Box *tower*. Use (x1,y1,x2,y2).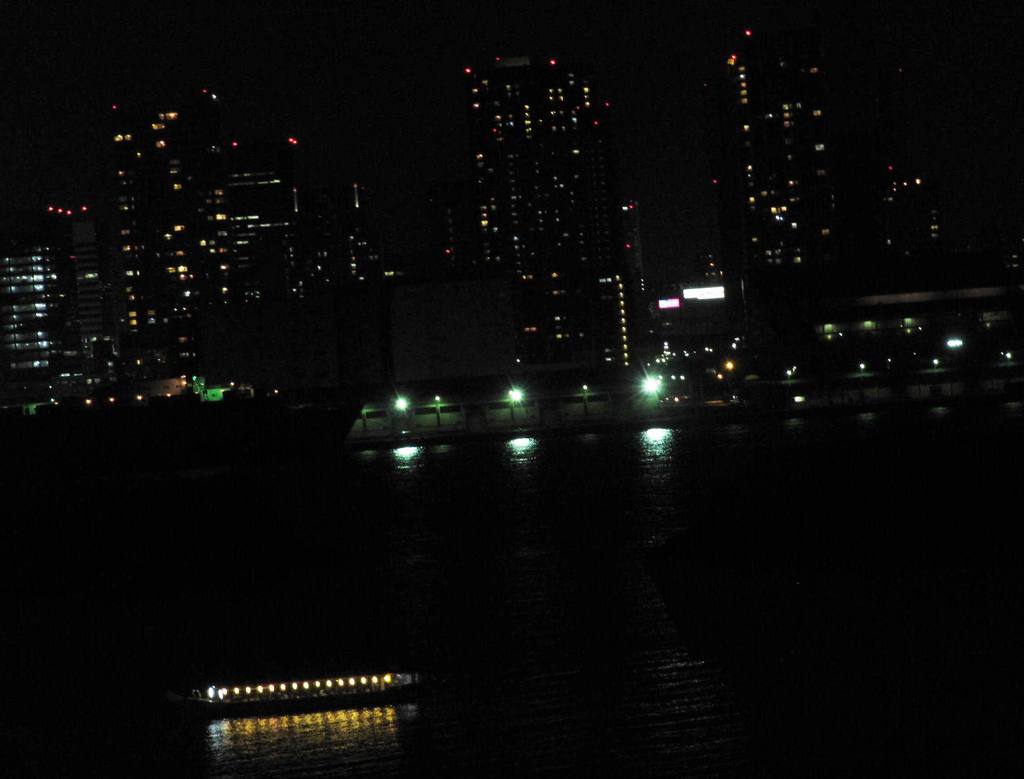
(100,74,221,340).
